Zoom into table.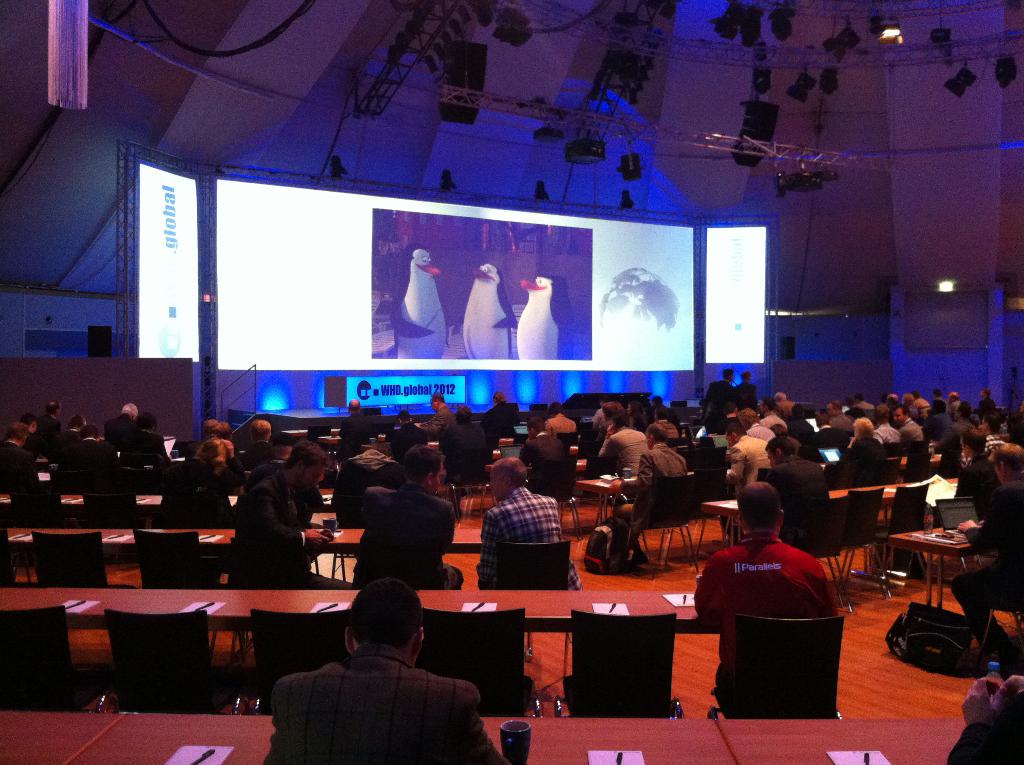
Zoom target: detection(65, 712, 734, 764).
